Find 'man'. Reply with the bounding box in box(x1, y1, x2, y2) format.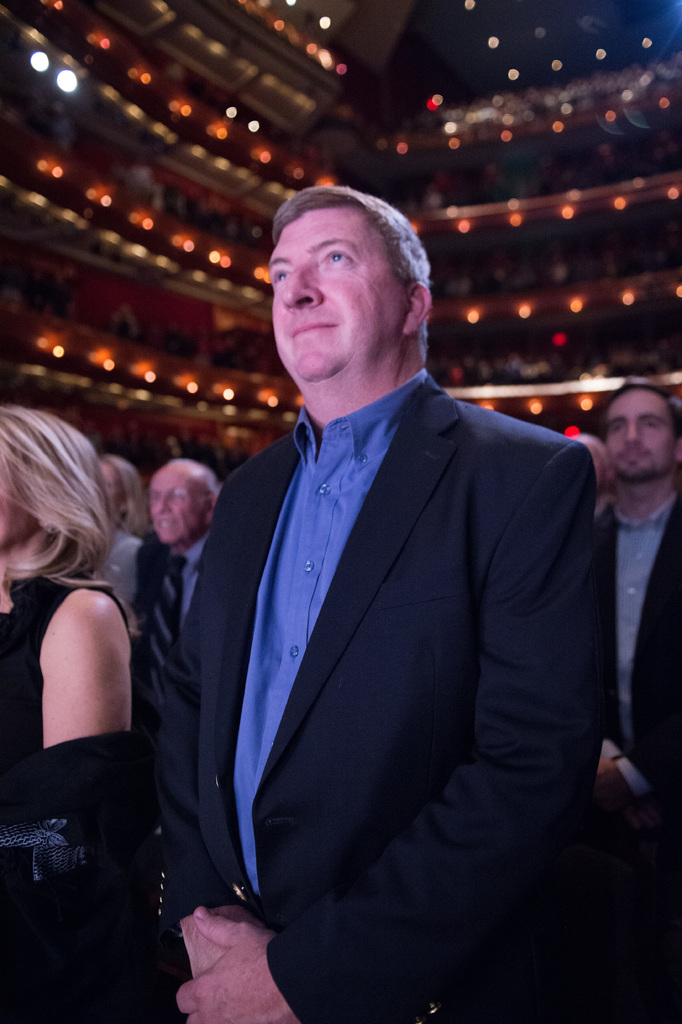
box(142, 172, 626, 982).
